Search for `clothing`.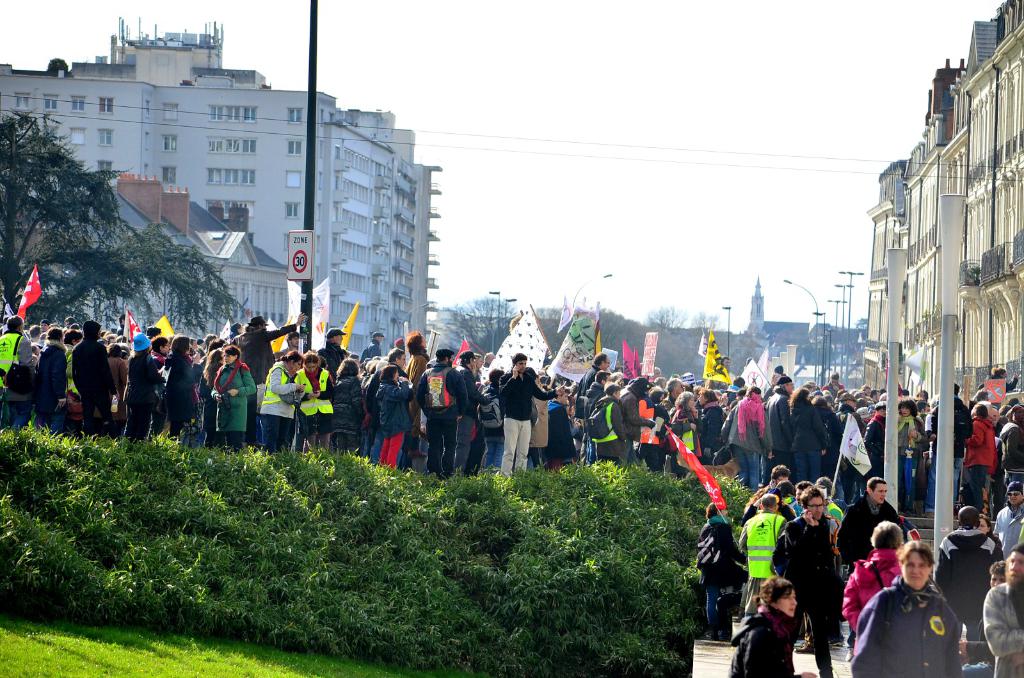
Found at 161 352 204 439.
